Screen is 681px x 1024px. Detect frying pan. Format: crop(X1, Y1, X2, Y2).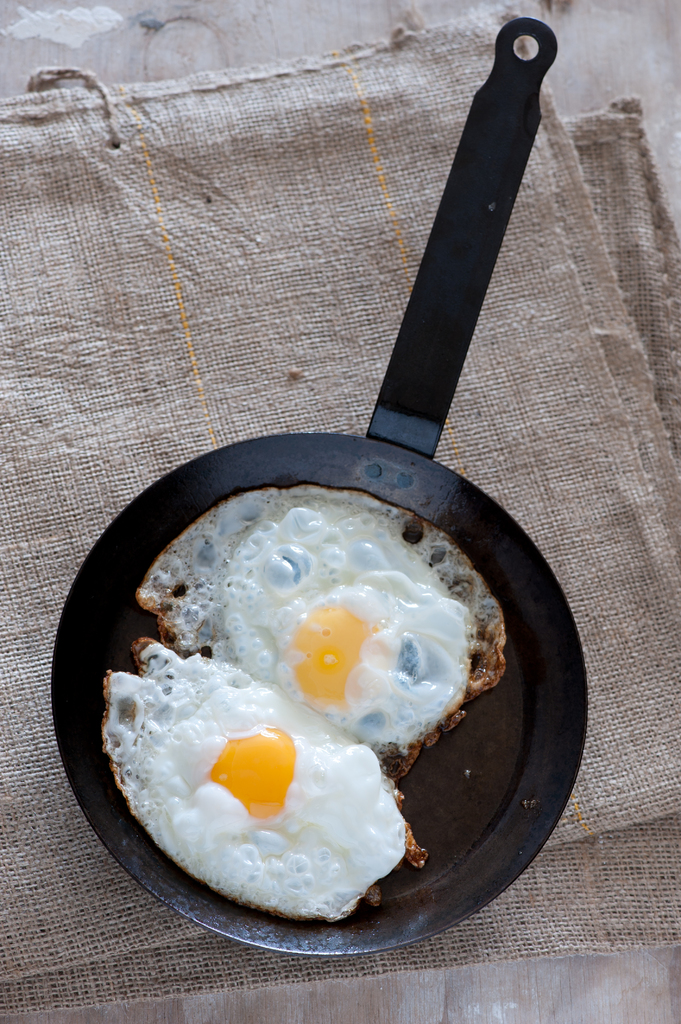
crop(54, 22, 568, 947).
